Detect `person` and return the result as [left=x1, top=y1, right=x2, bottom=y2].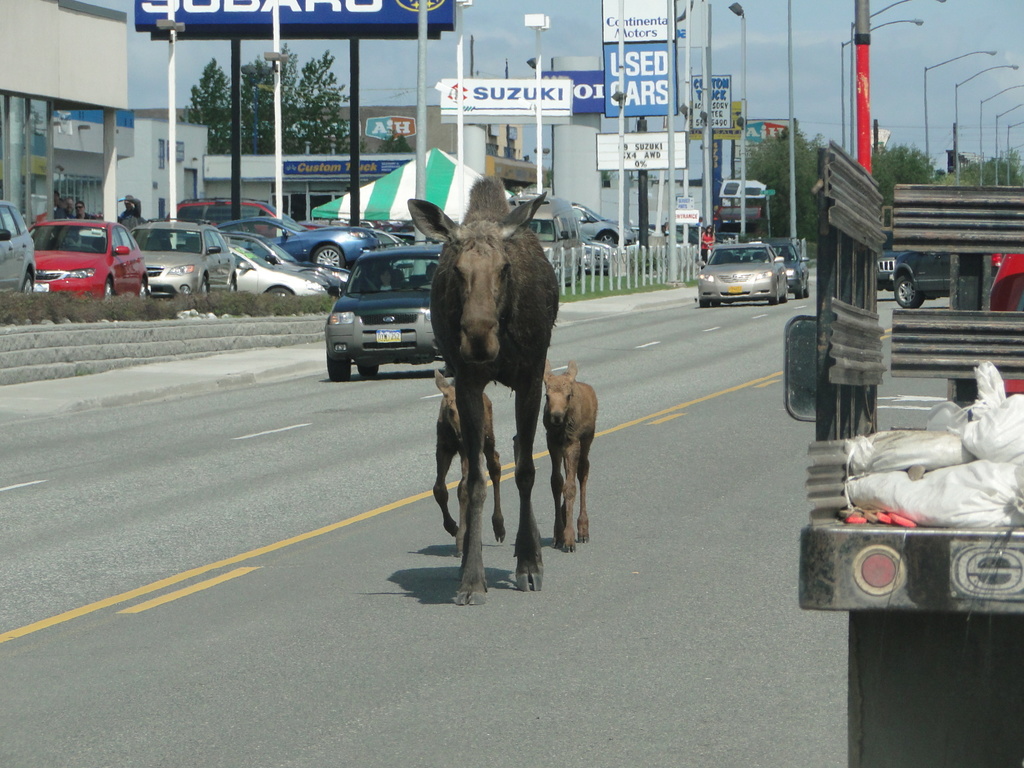
[left=115, top=189, right=146, bottom=234].
